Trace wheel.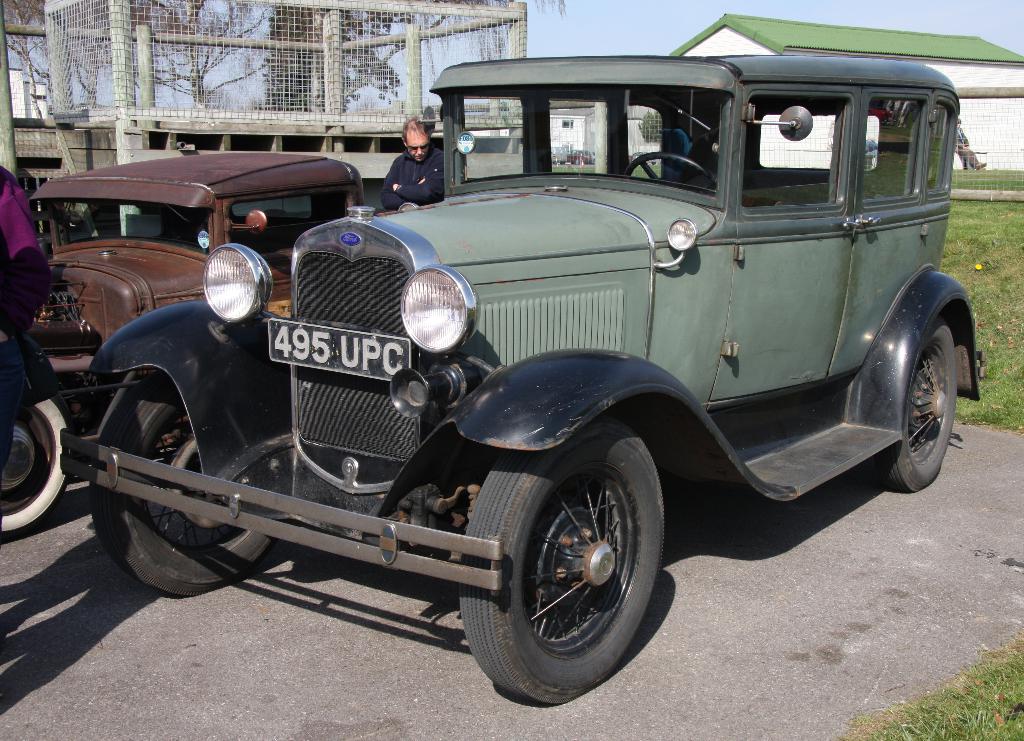
Traced to [481, 441, 657, 689].
